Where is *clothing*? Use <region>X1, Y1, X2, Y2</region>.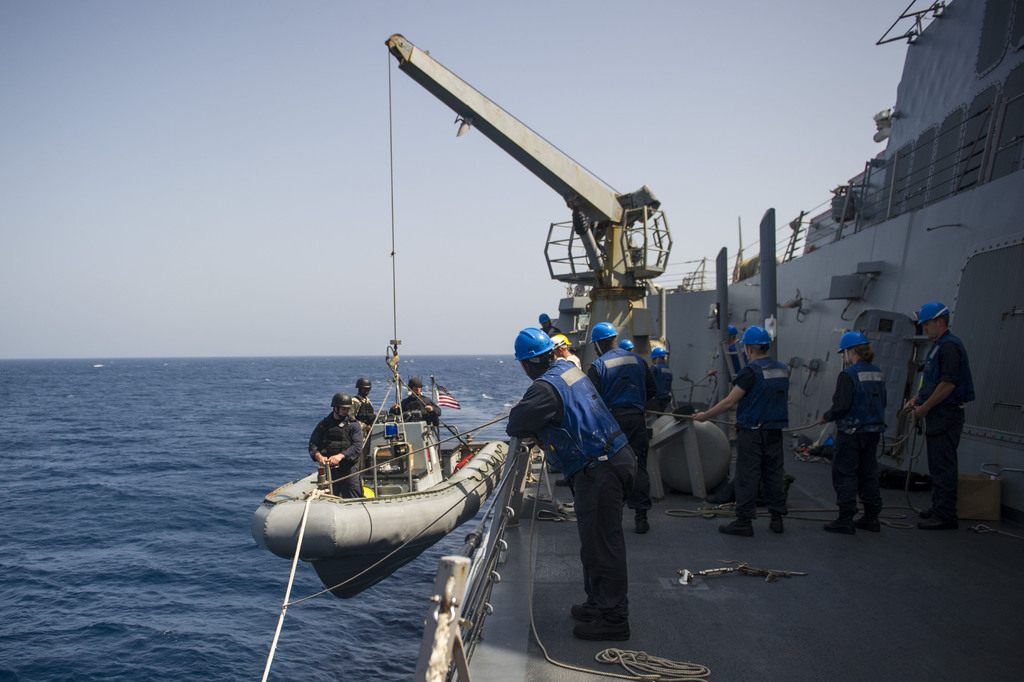
<region>308, 409, 371, 495</region>.
